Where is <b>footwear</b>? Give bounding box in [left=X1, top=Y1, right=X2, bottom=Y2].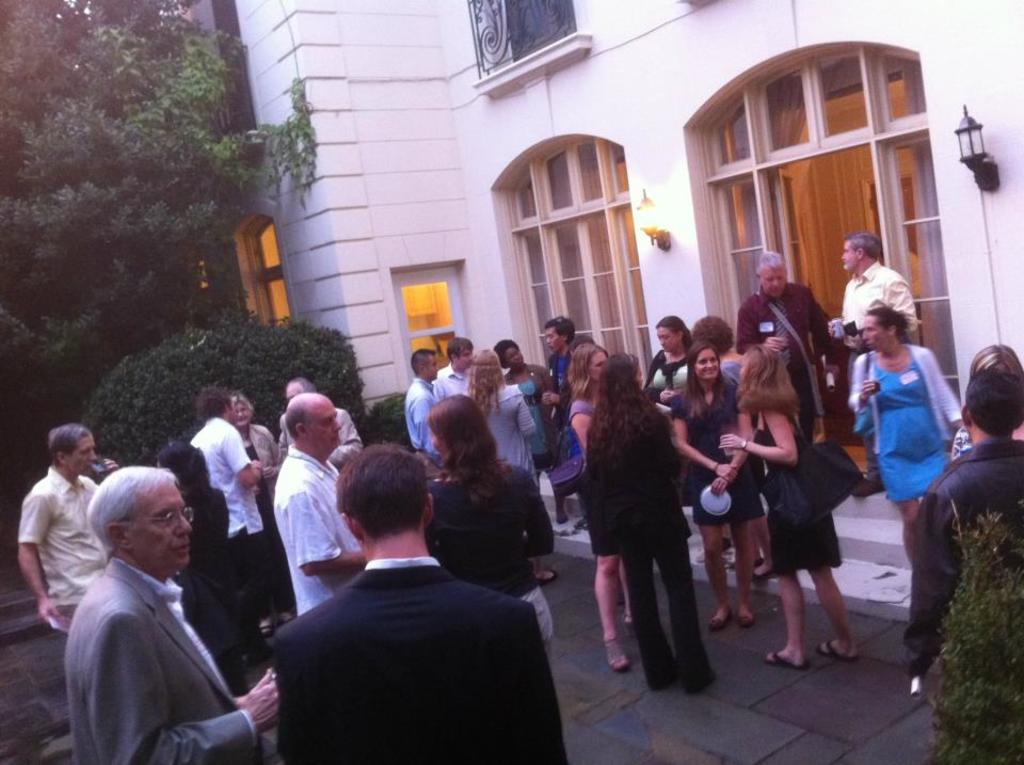
[left=709, top=608, right=731, bottom=632].
